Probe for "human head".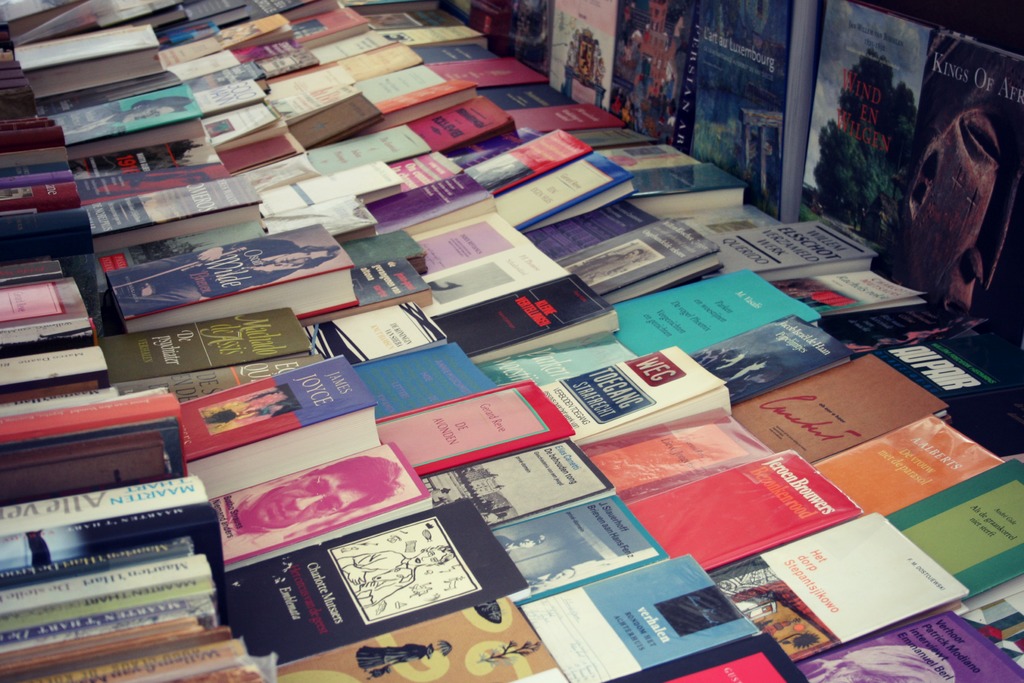
Probe result: pyautogui.locateOnScreen(124, 100, 177, 122).
